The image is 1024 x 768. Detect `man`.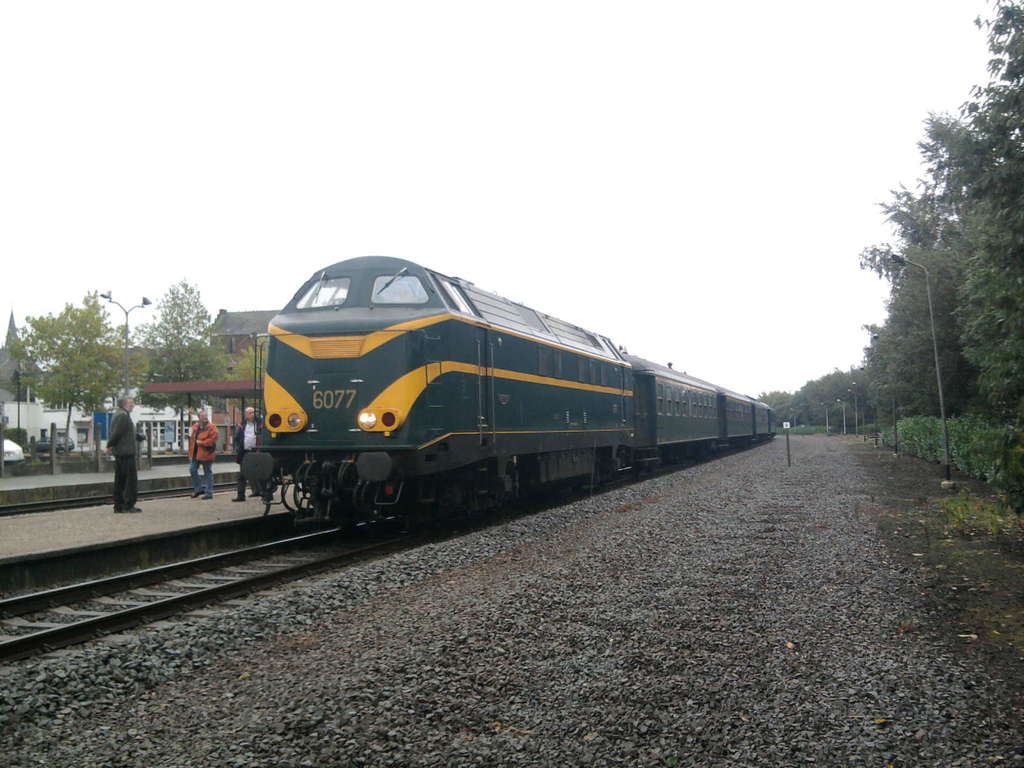
Detection: box(102, 396, 148, 521).
